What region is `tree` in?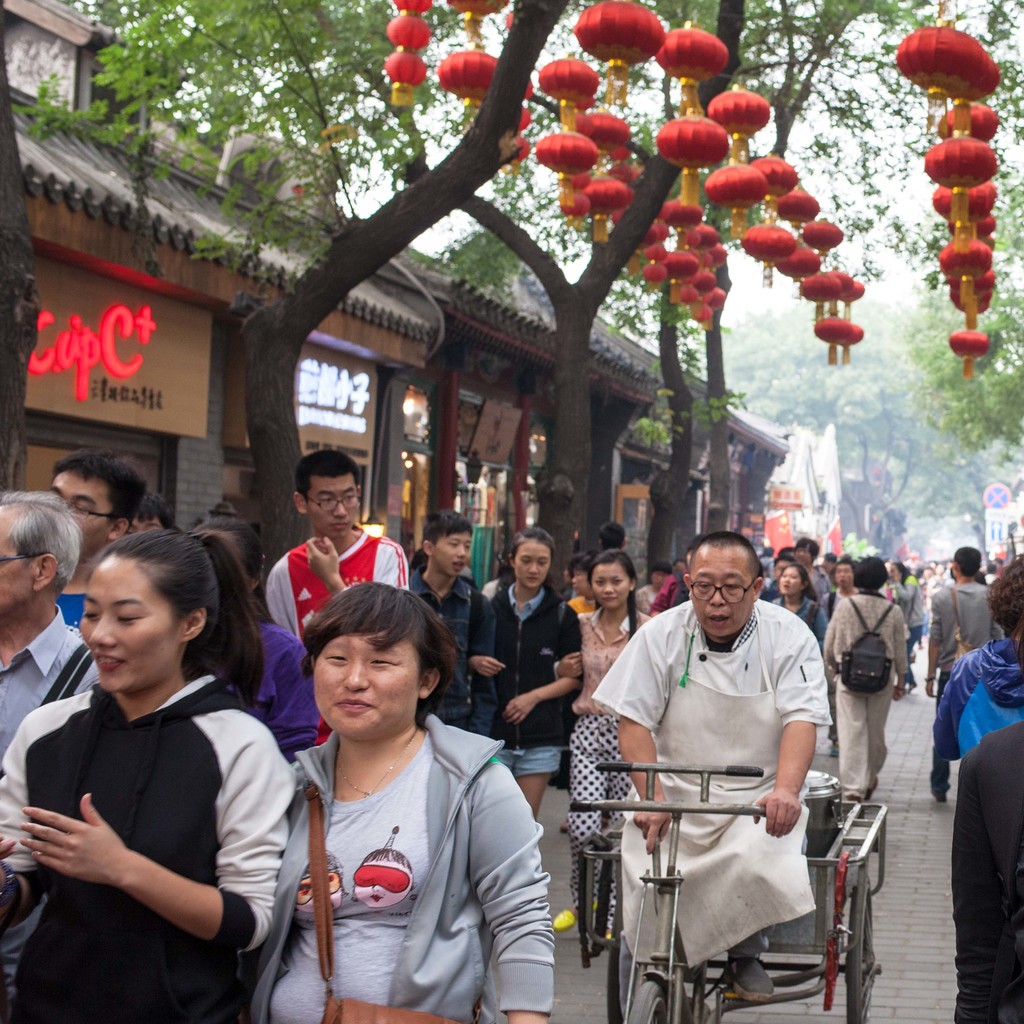
x1=0 y1=0 x2=40 y2=496.
